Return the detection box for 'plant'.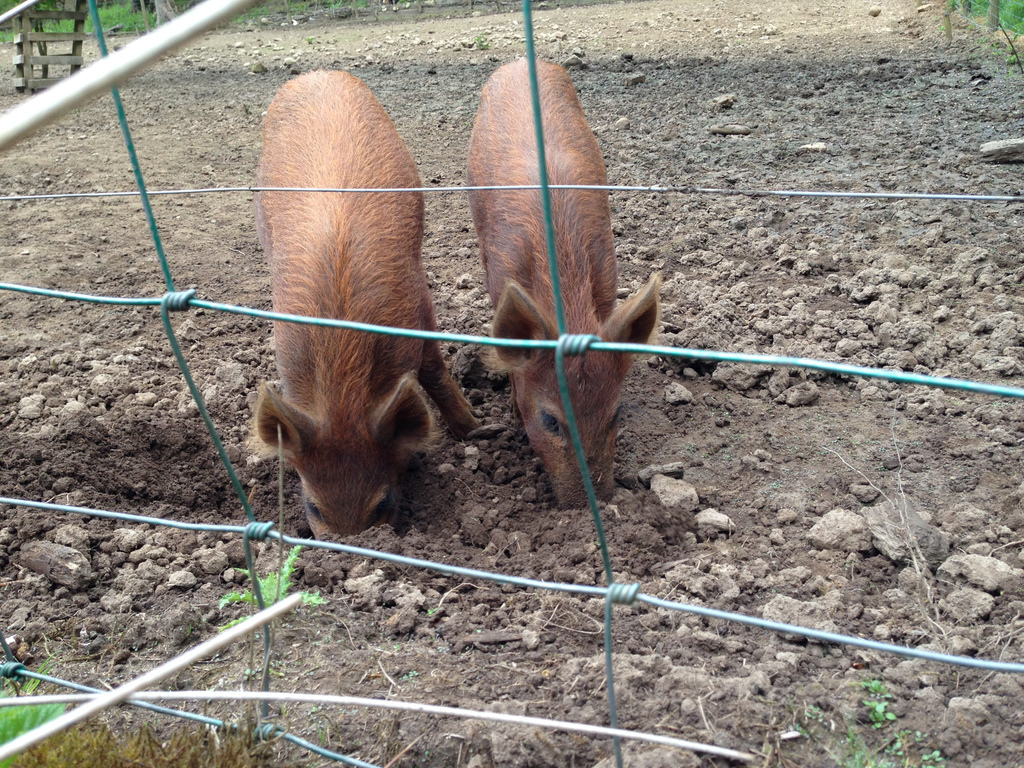
x1=938 y1=0 x2=1023 y2=78.
